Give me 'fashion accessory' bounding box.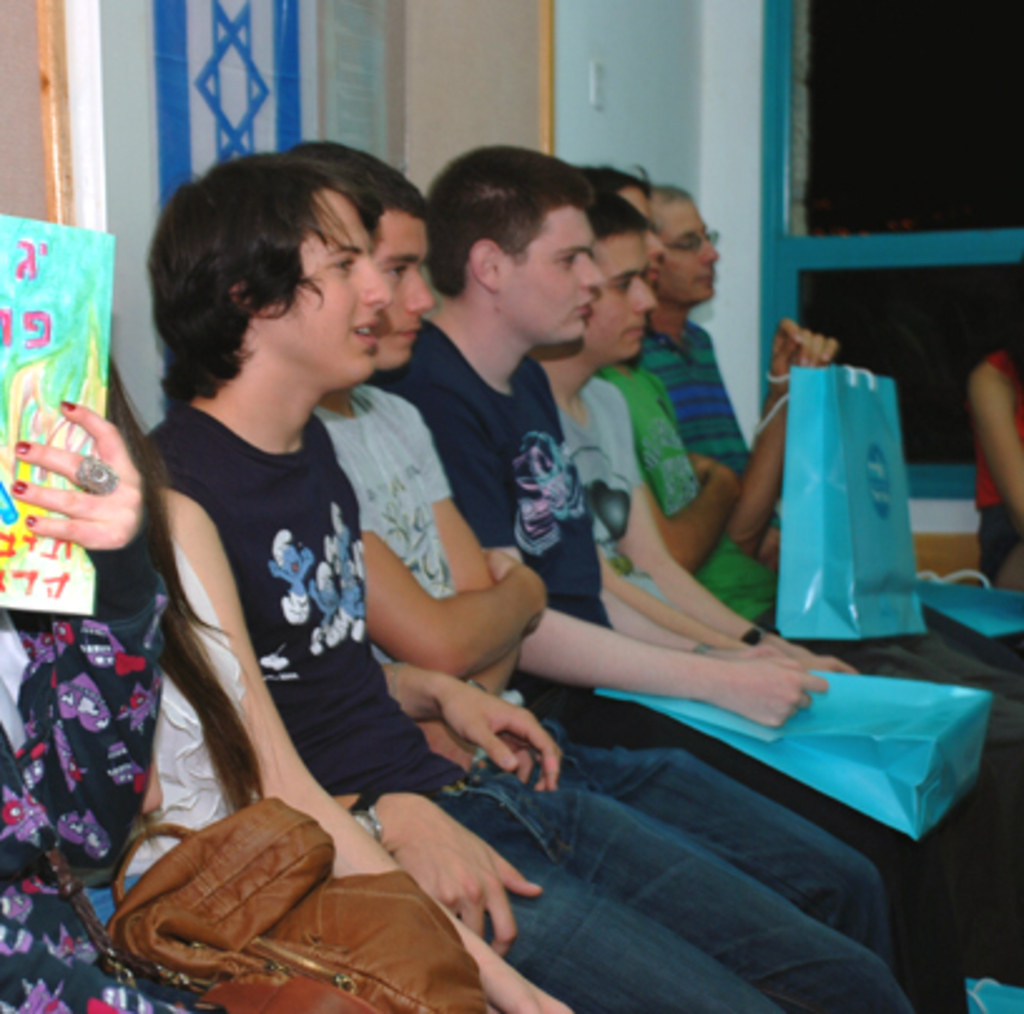
bbox=(740, 625, 781, 650).
